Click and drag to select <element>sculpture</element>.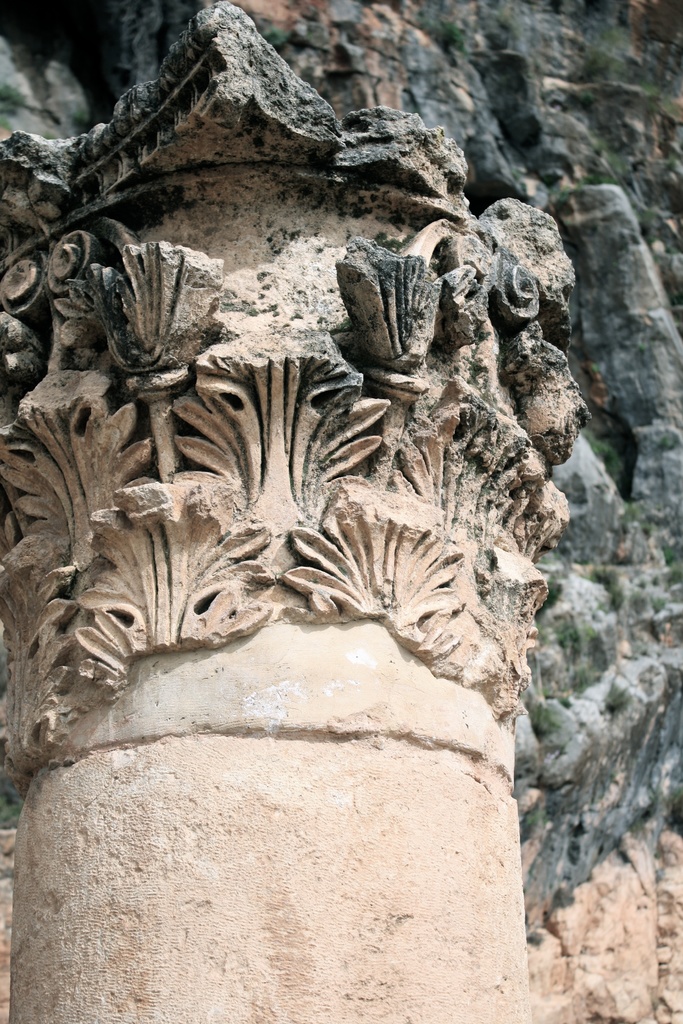
Selection: left=28, top=68, right=613, bottom=835.
